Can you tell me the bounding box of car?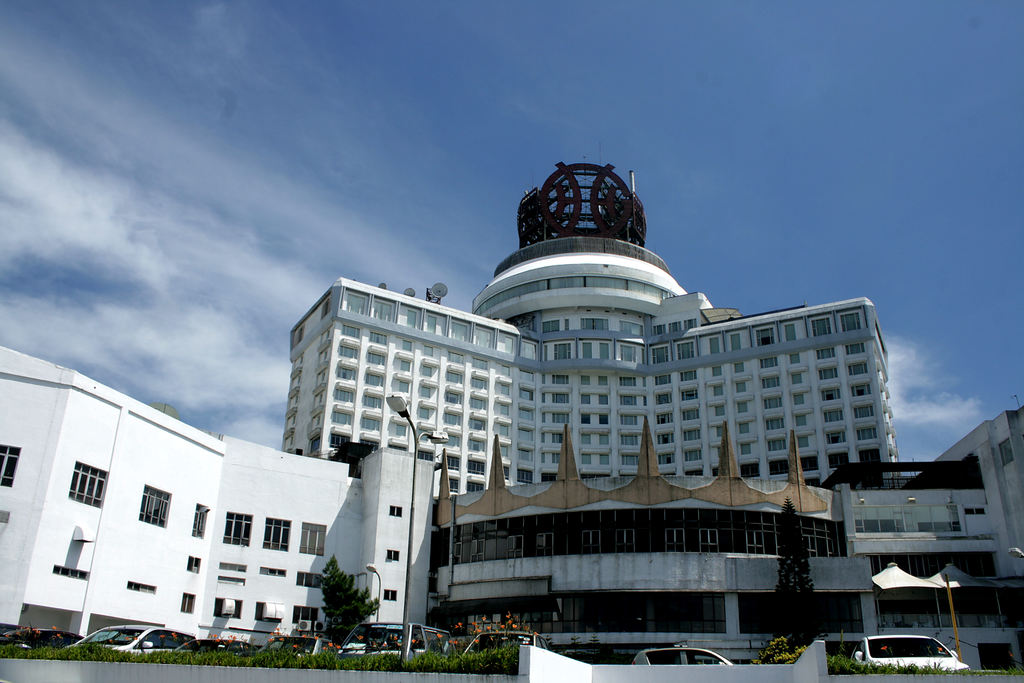
630 646 732 664.
